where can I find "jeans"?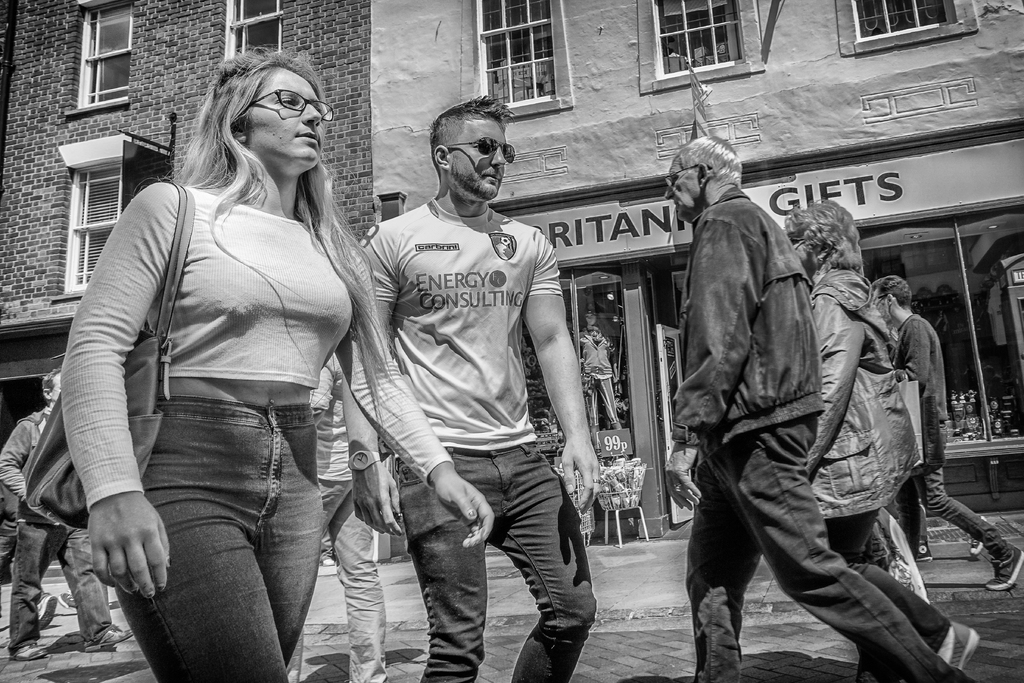
You can find it at [x1=111, y1=387, x2=328, y2=682].
